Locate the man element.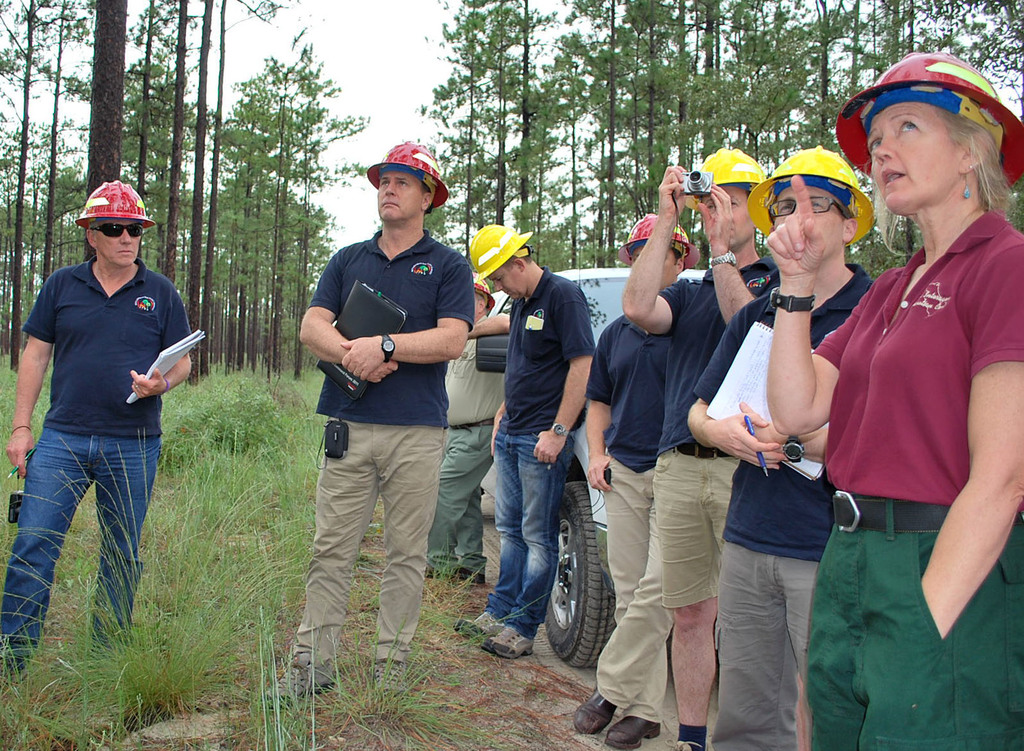
Element bbox: [449,221,600,659].
